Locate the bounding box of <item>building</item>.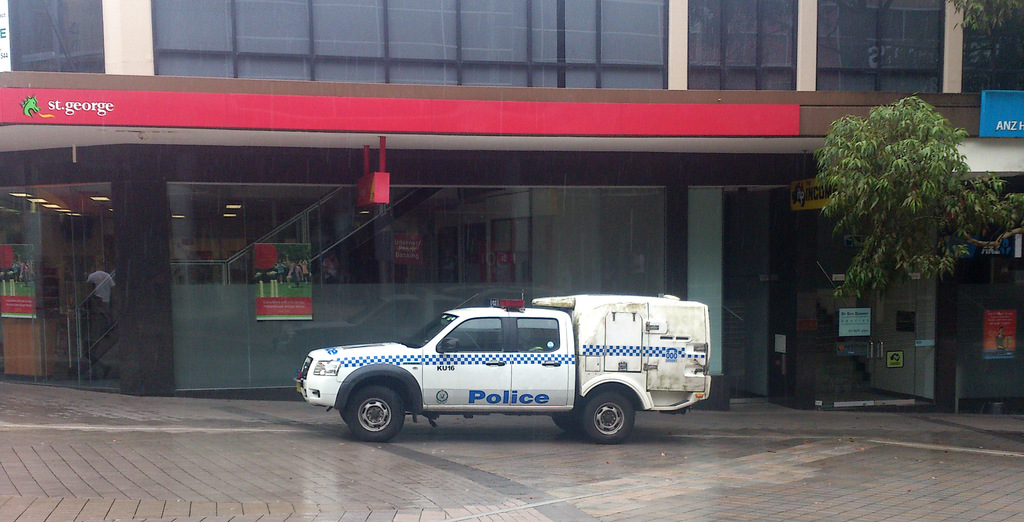
Bounding box: <region>0, 0, 1023, 414</region>.
